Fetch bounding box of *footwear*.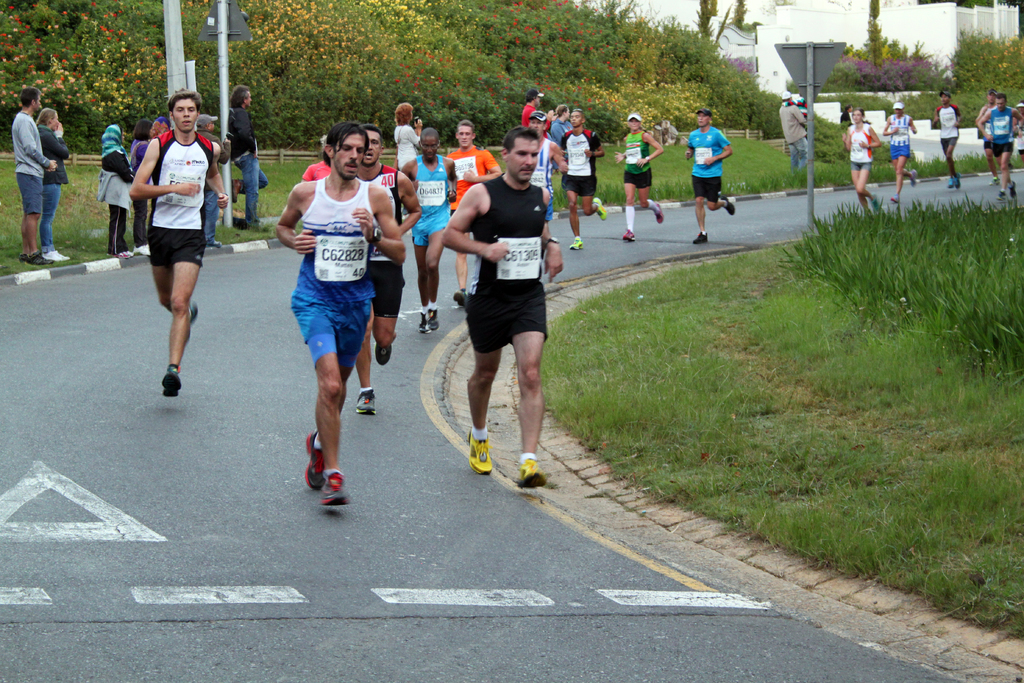
Bbox: (43,250,56,259).
